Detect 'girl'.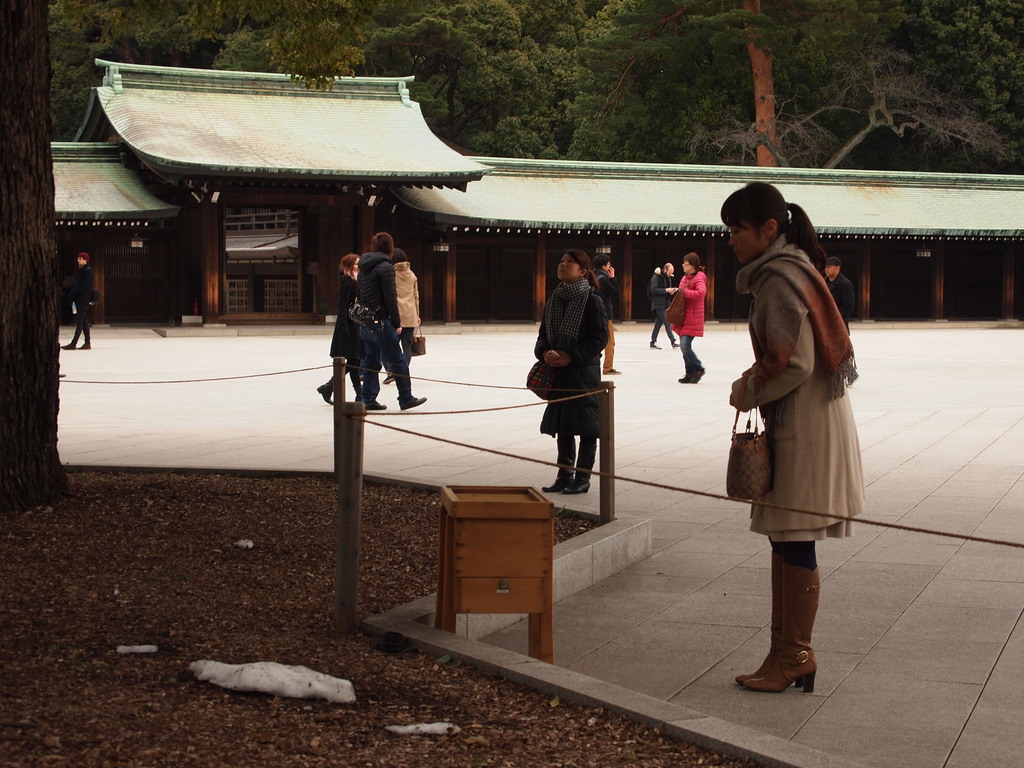
Detected at rect(525, 246, 605, 492).
